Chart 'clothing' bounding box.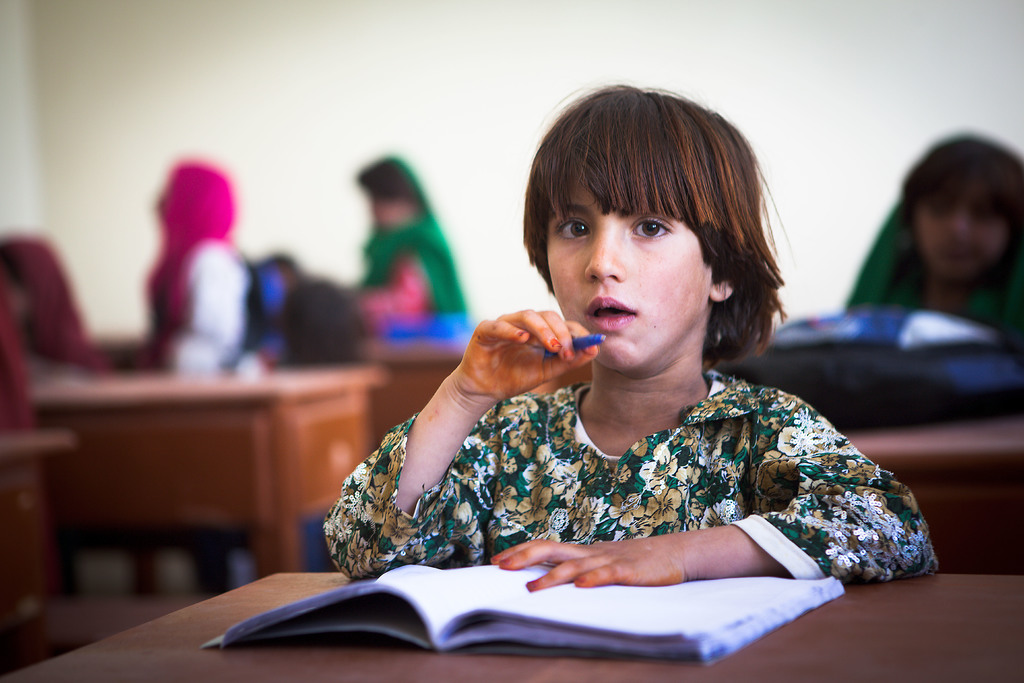
Charted: <box>353,158,453,335</box>.
